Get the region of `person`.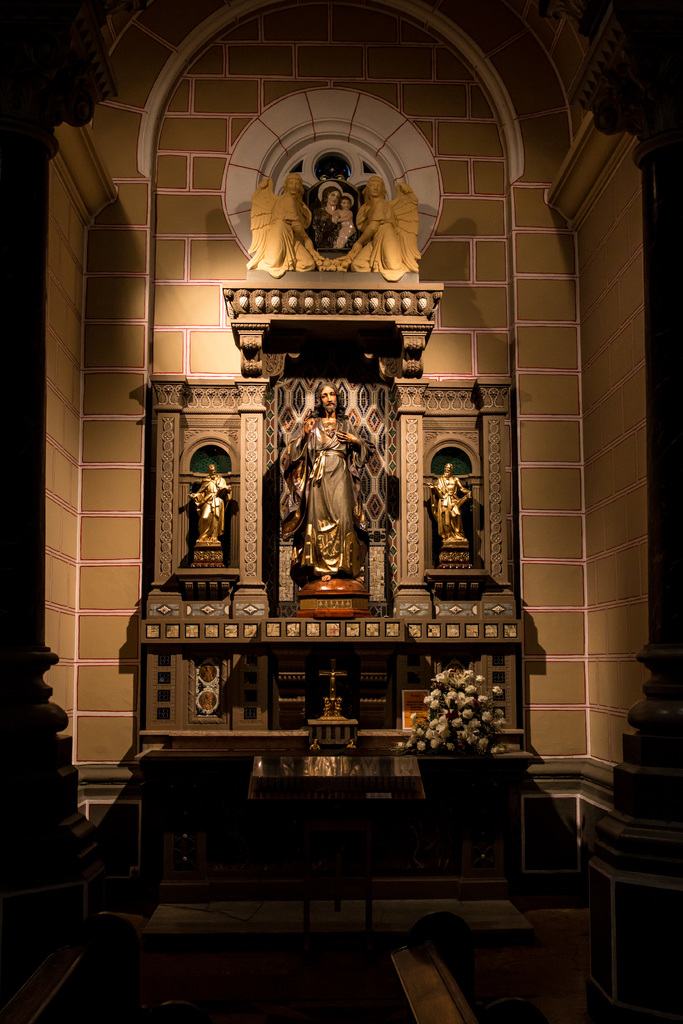
box(441, 467, 465, 560).
